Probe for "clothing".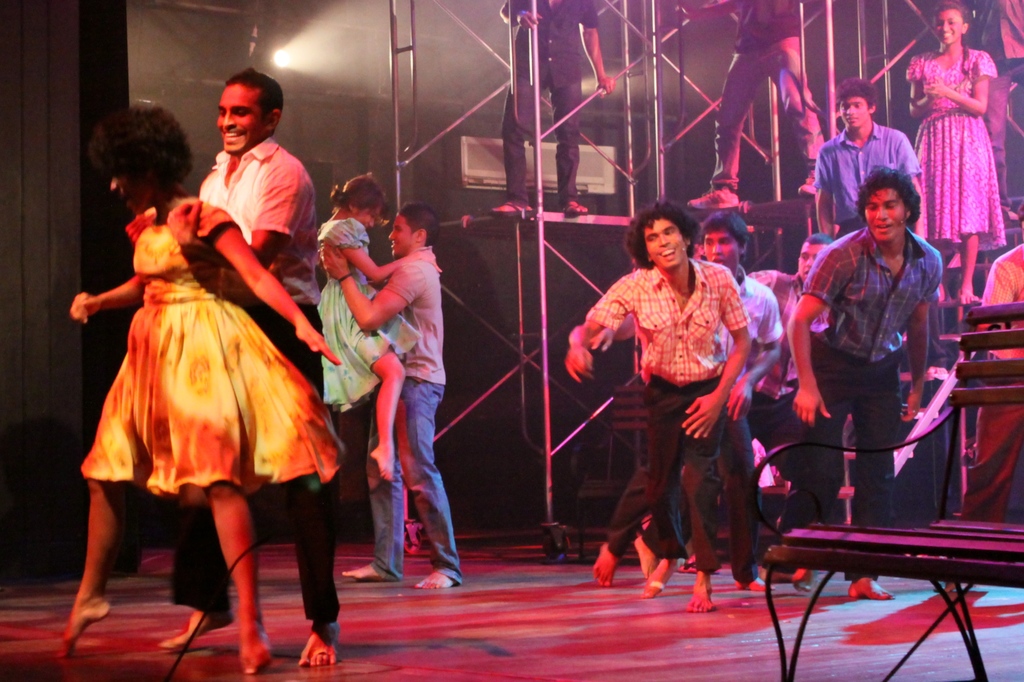
Probe result: x1=923 y1=33 x2=1009 y2=249.
